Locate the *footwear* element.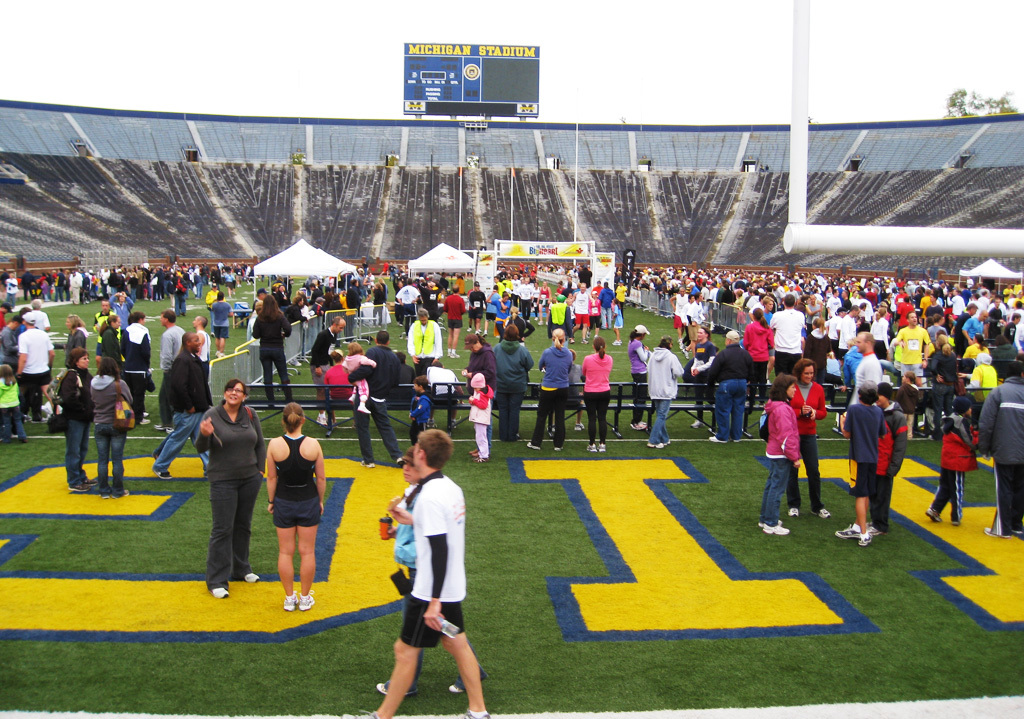
Element bbox: <bbox>682, 347, 688, 358</bbox>.
